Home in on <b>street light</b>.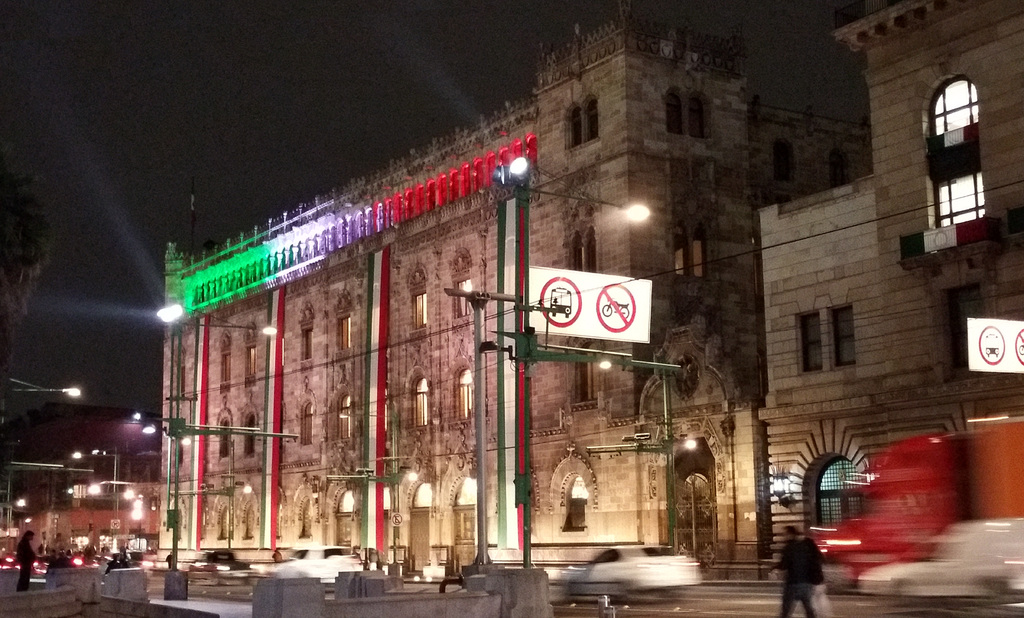
Homed in at crop(0, 384, 81, 393).
